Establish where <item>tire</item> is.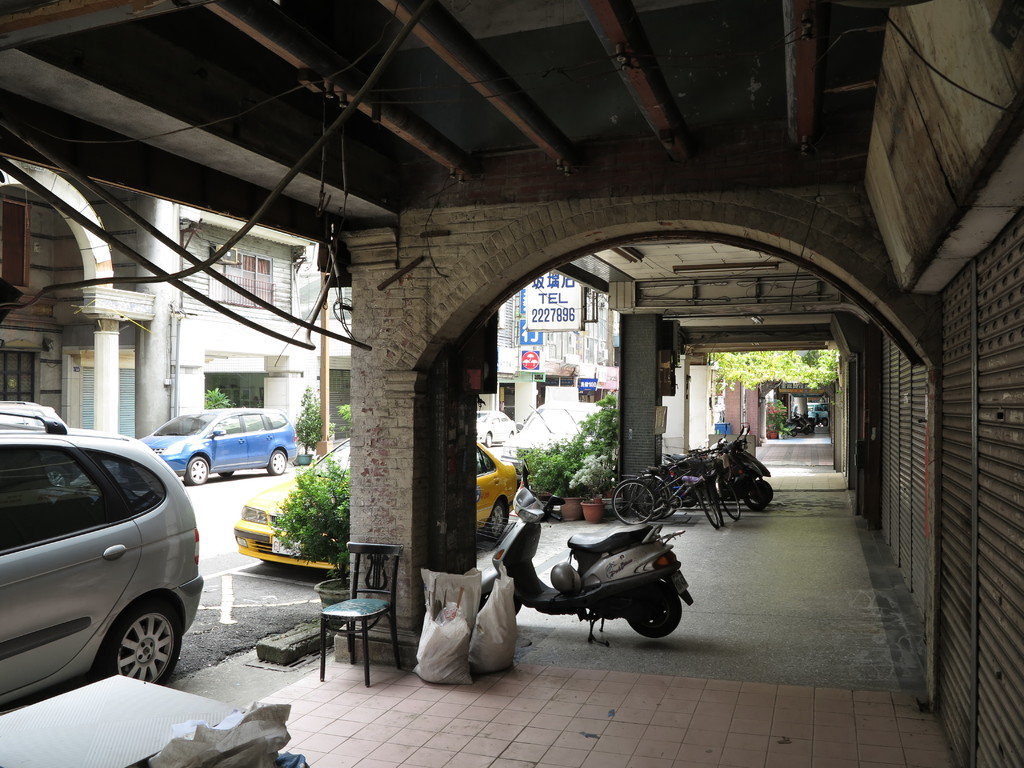
Established at region(612, 481, 655, 524).
